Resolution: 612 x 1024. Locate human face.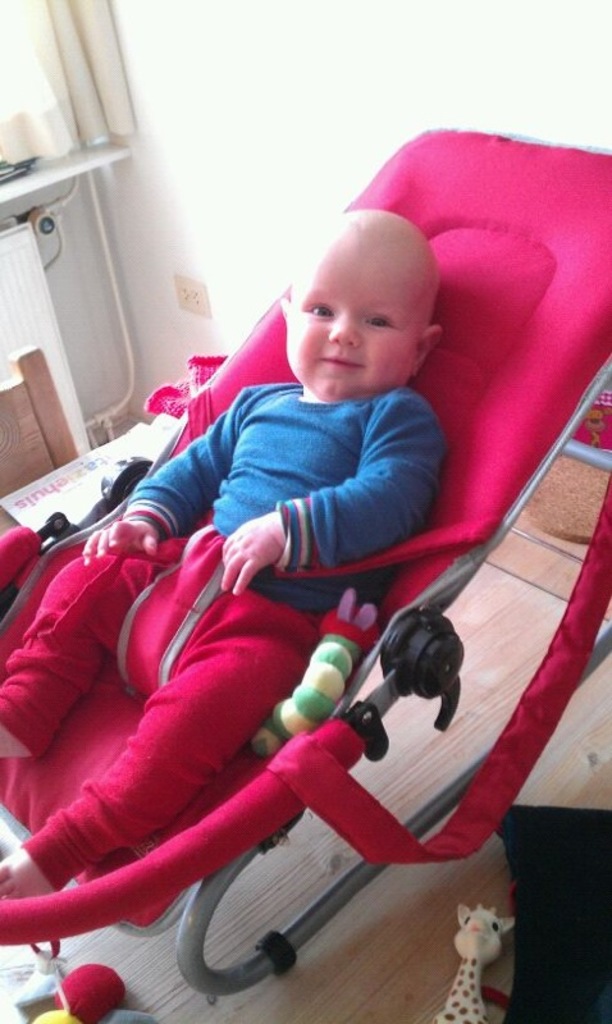
(286, 244, 416, 404).
